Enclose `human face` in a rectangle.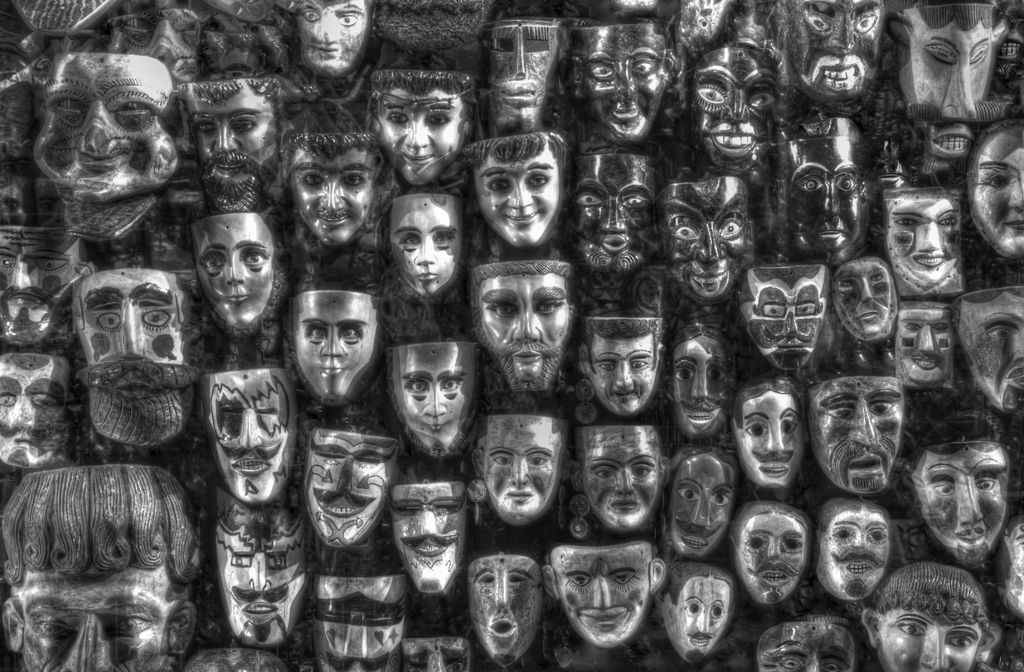
[780,131,860,252].
